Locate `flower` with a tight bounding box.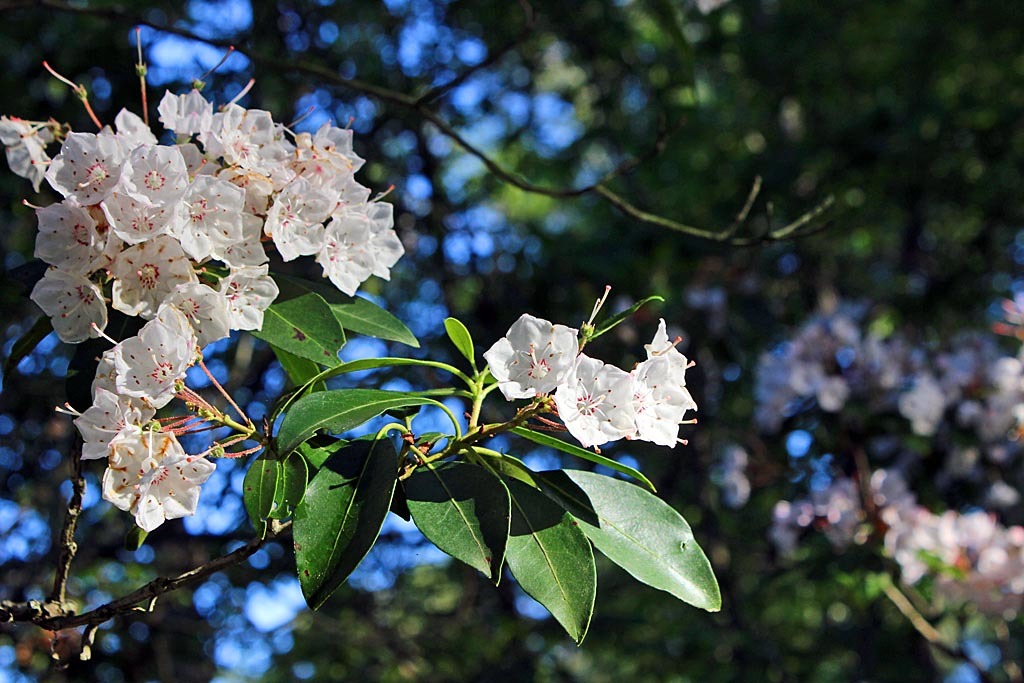
box=[480, 313, 579, 399].
